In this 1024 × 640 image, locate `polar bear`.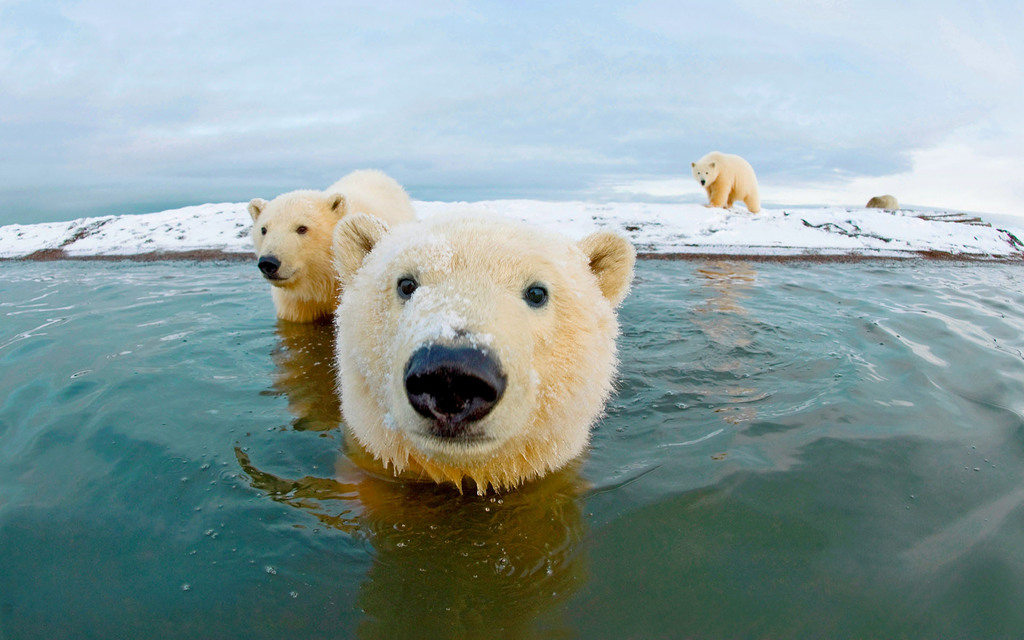
Bounding box: 244, 161, 411, 330.
